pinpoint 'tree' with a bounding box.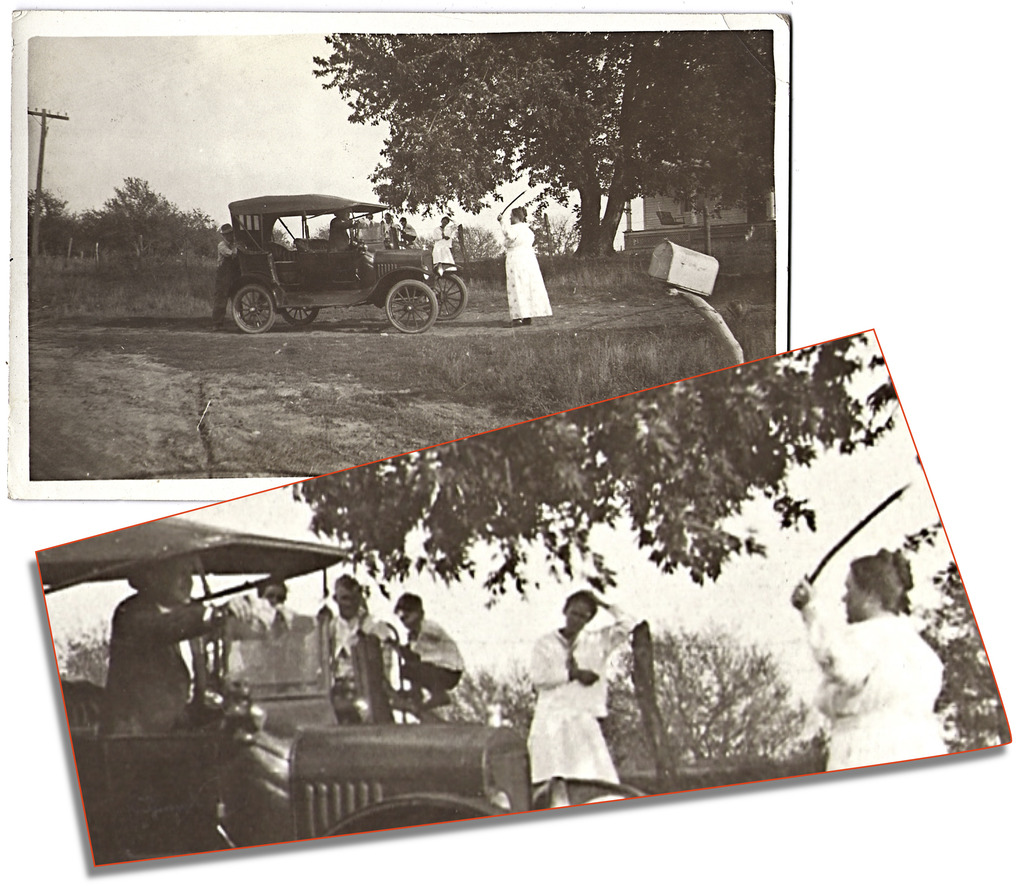
(left=284, top=329, right=913, bottom=615).
